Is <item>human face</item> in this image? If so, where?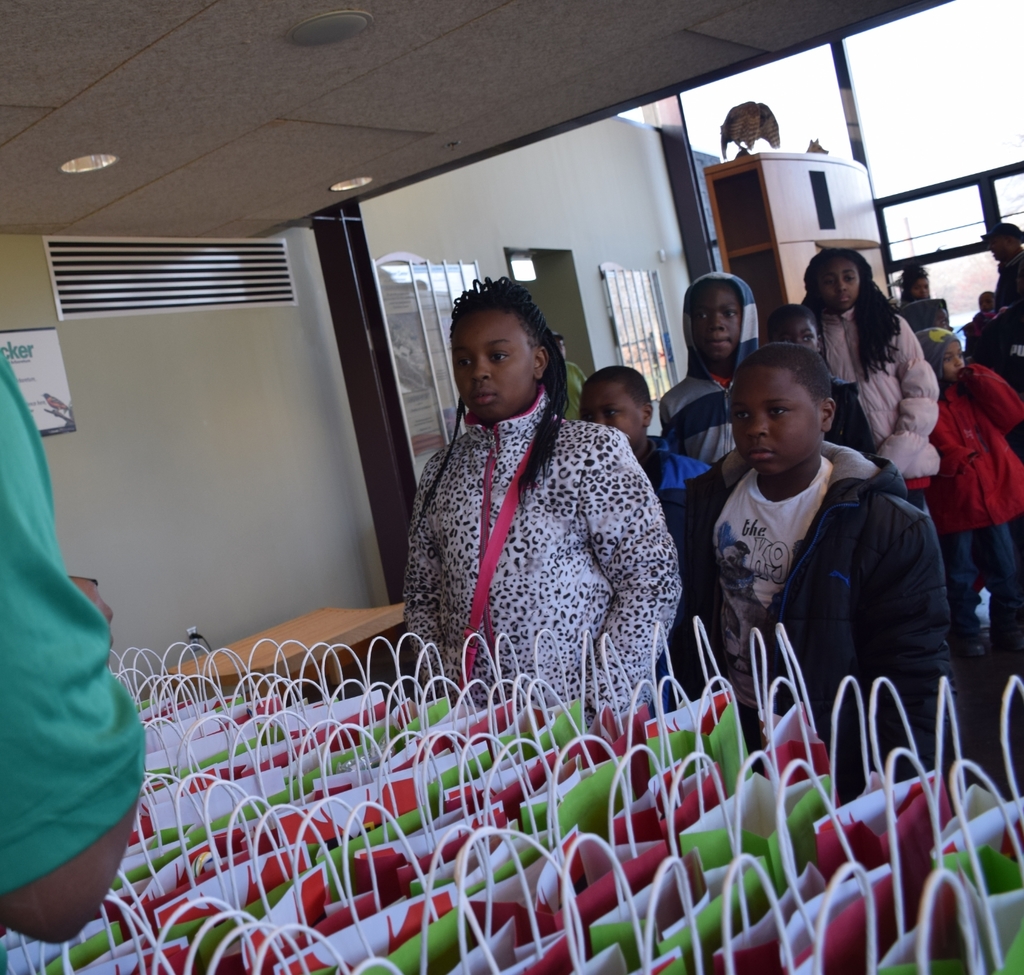
Yes, at [806, 266, 864, 309].
